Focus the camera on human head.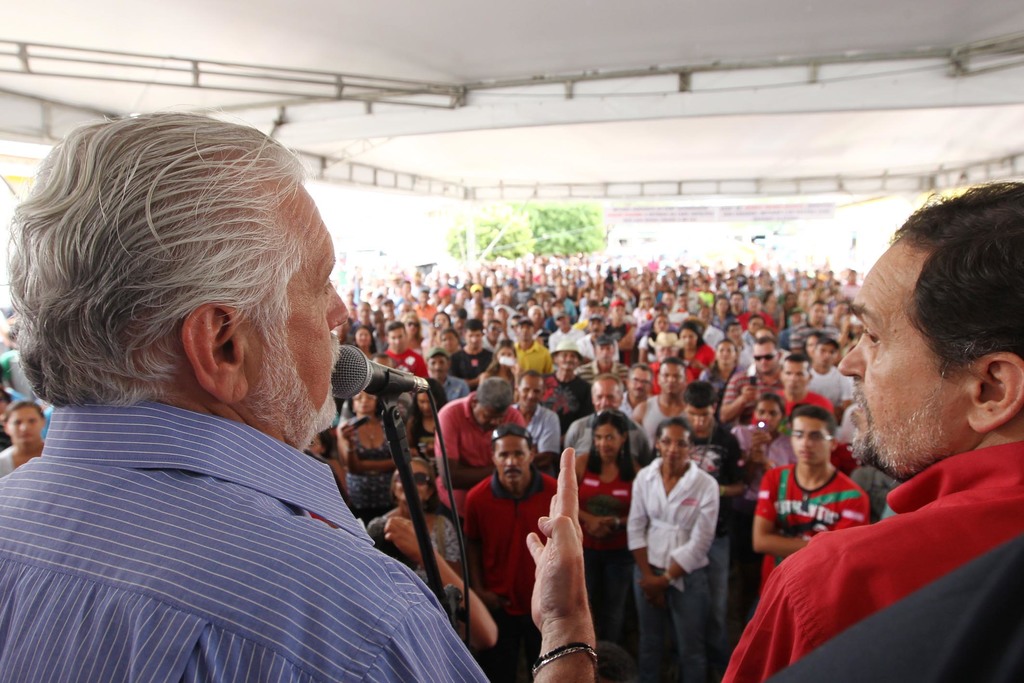
Focus region: (428,344,447,377).
